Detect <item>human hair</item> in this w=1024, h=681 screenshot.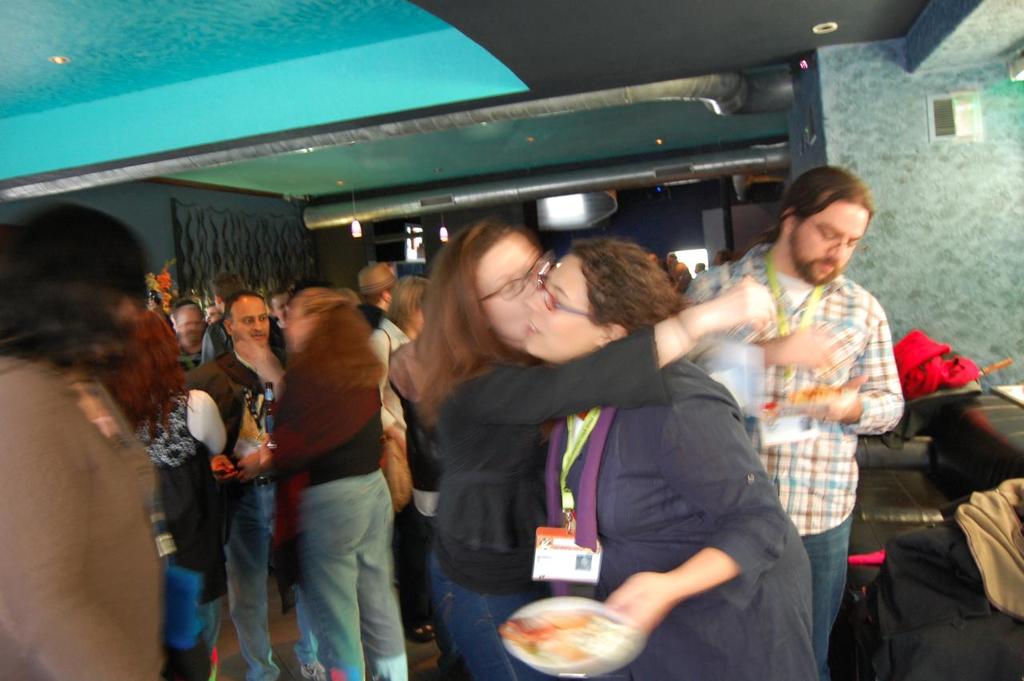
Detection: crop(2, 226, 199, 417).
